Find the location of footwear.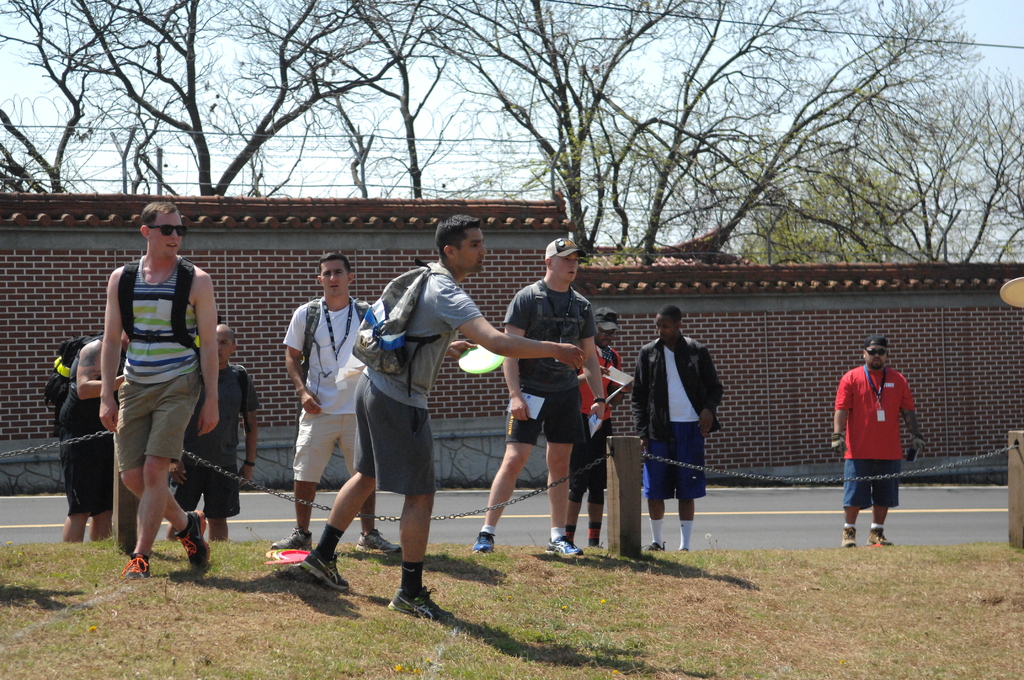
Location: (355, 528, 404, 555).
